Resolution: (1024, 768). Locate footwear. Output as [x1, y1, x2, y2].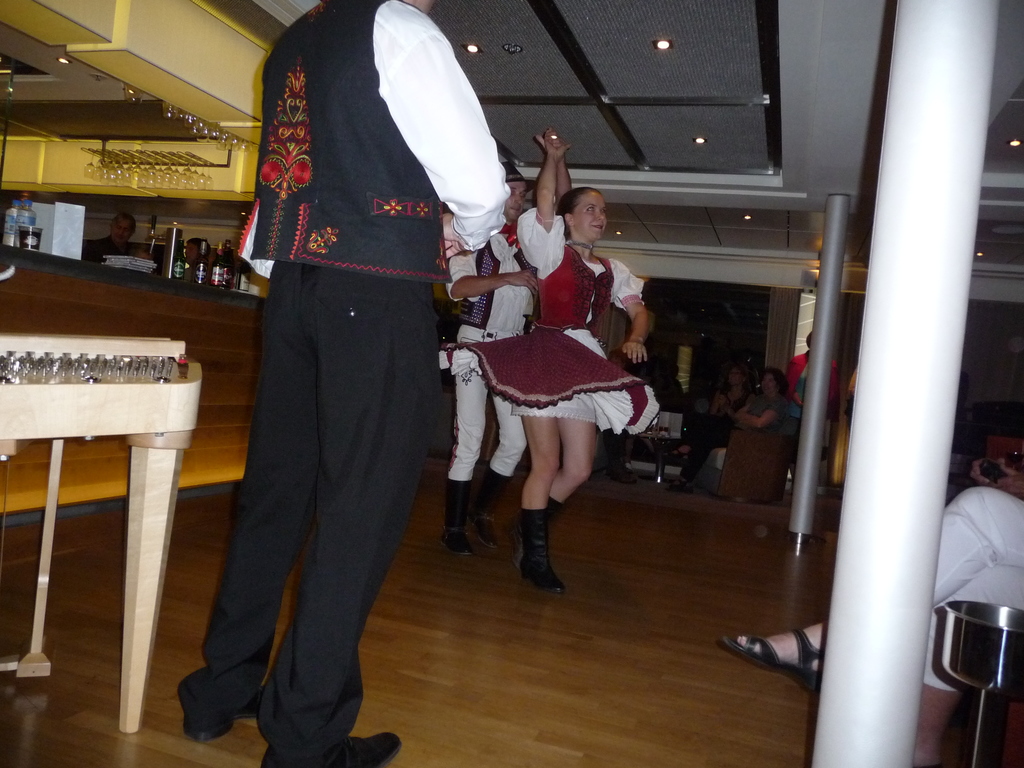
[472, 461, 515, 544].
